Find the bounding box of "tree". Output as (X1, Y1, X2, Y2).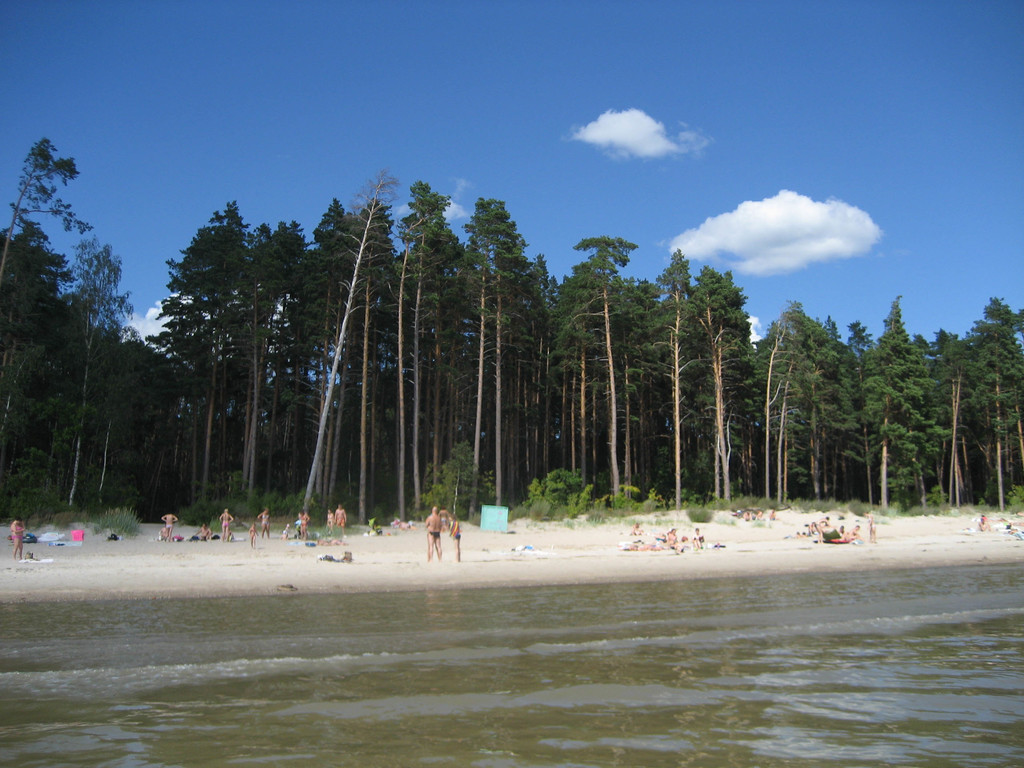
(835, 314, 881, 462).
